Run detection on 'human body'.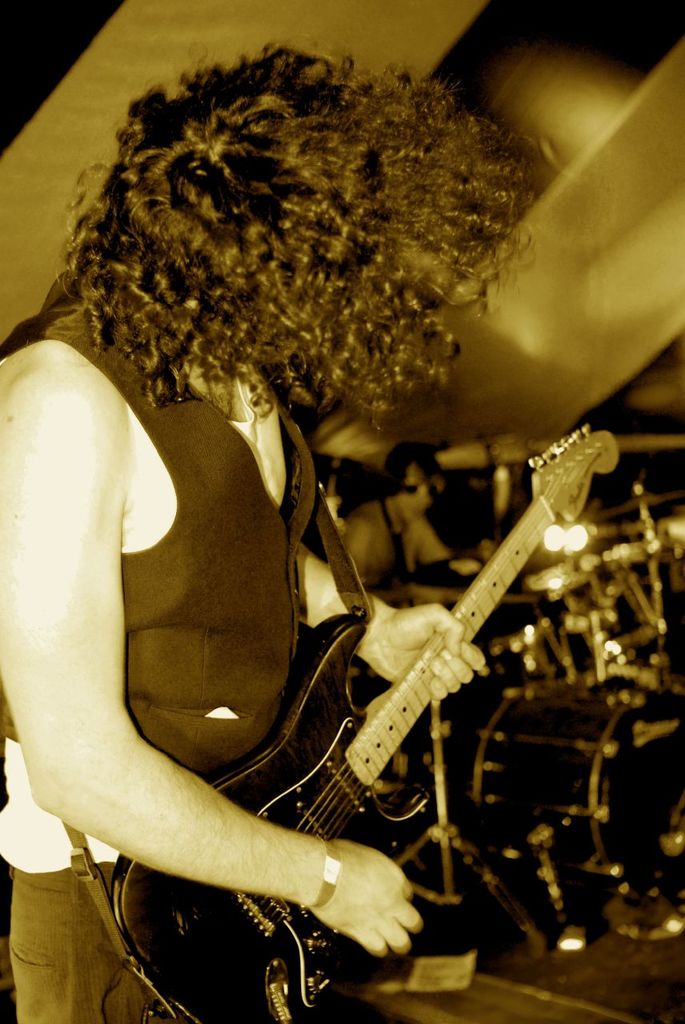
Result: 335/445/459/599.
